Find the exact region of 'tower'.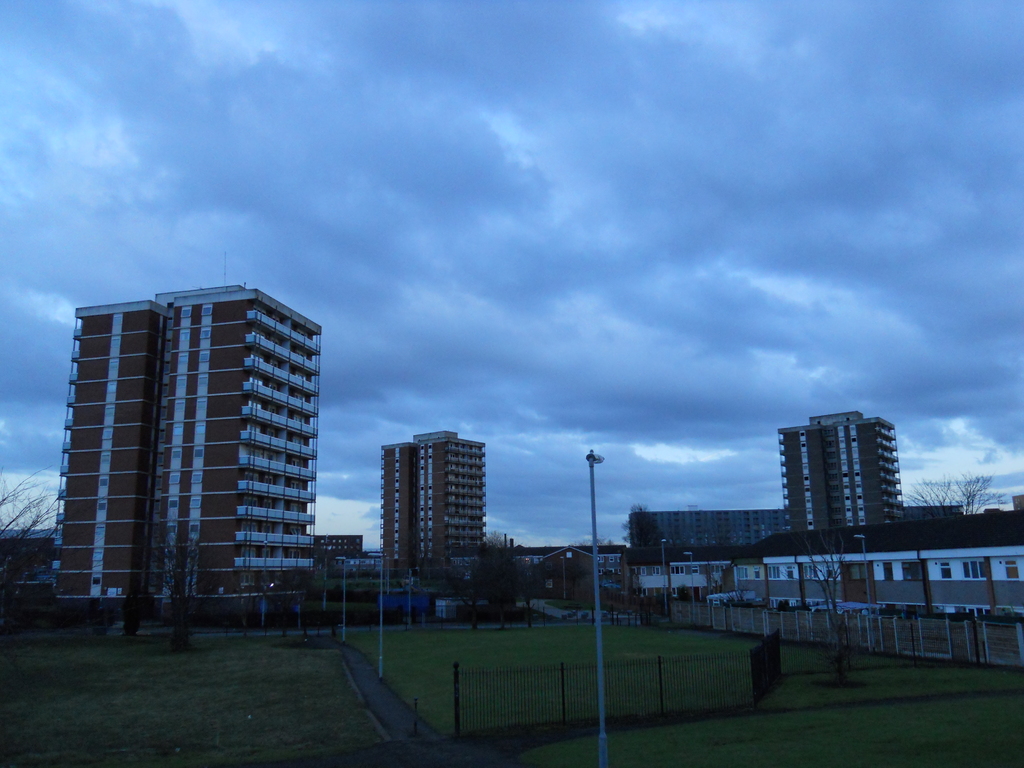
Exact region: bbox=[778, 408, 897, 529].
